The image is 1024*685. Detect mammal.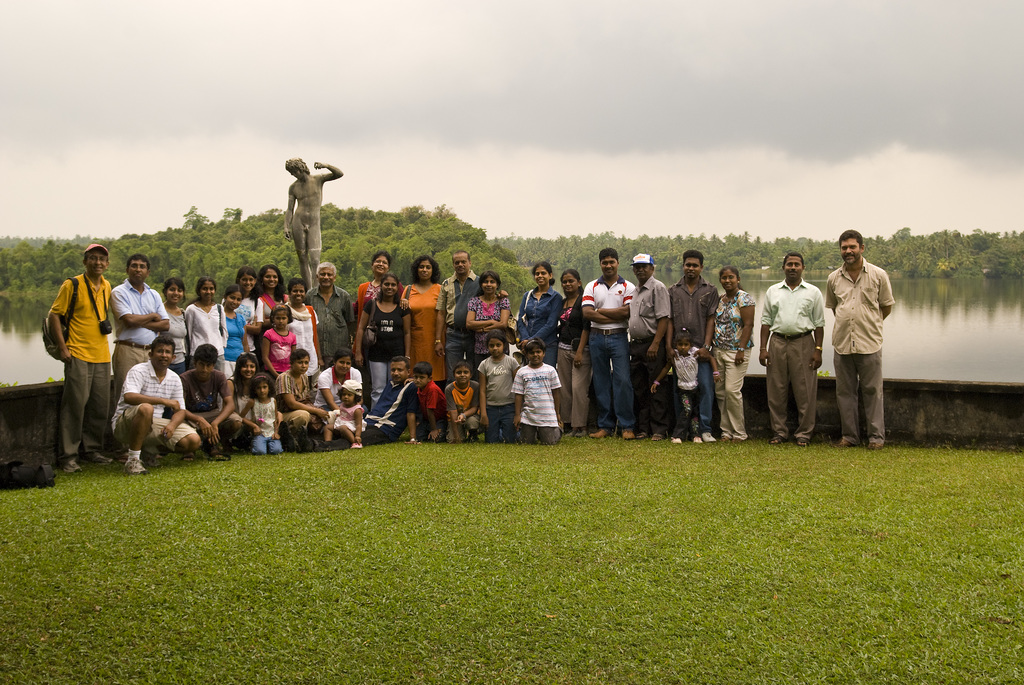
Detection: {"x1": 218, "y1": 266, "x2": 261, "y2": 366}.
